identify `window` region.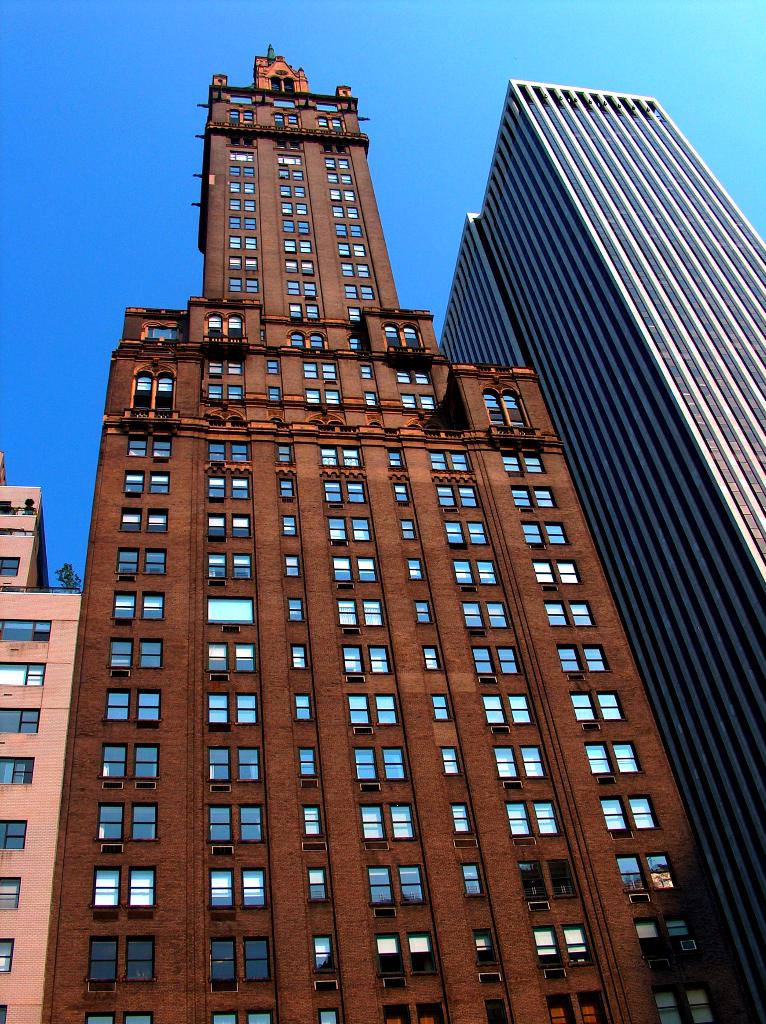
Region: <bbox>206, 552, 253, 581</bbox>.
